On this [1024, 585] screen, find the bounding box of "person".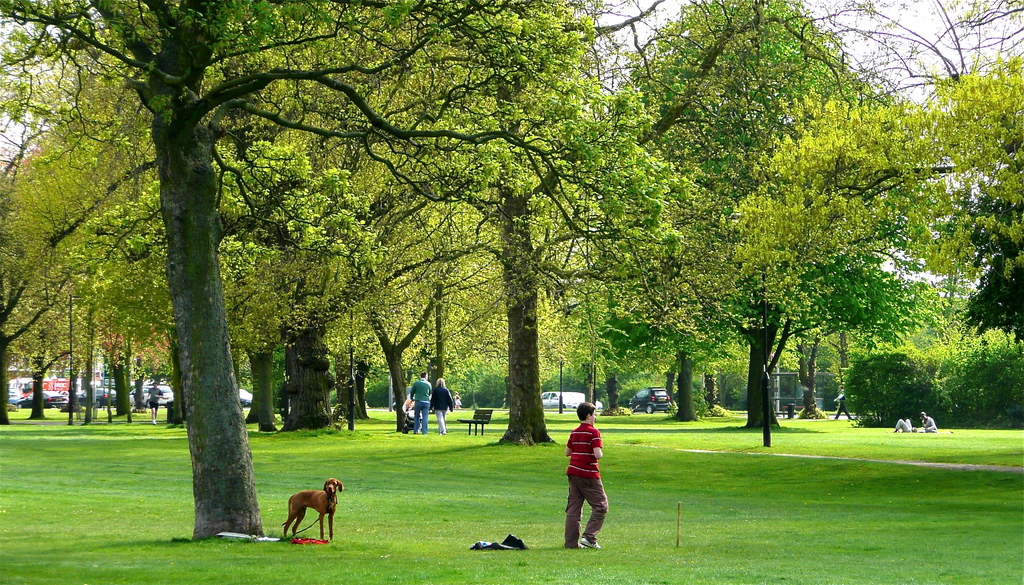
Bounding box: bbox=[561, 399, 612, 551].
